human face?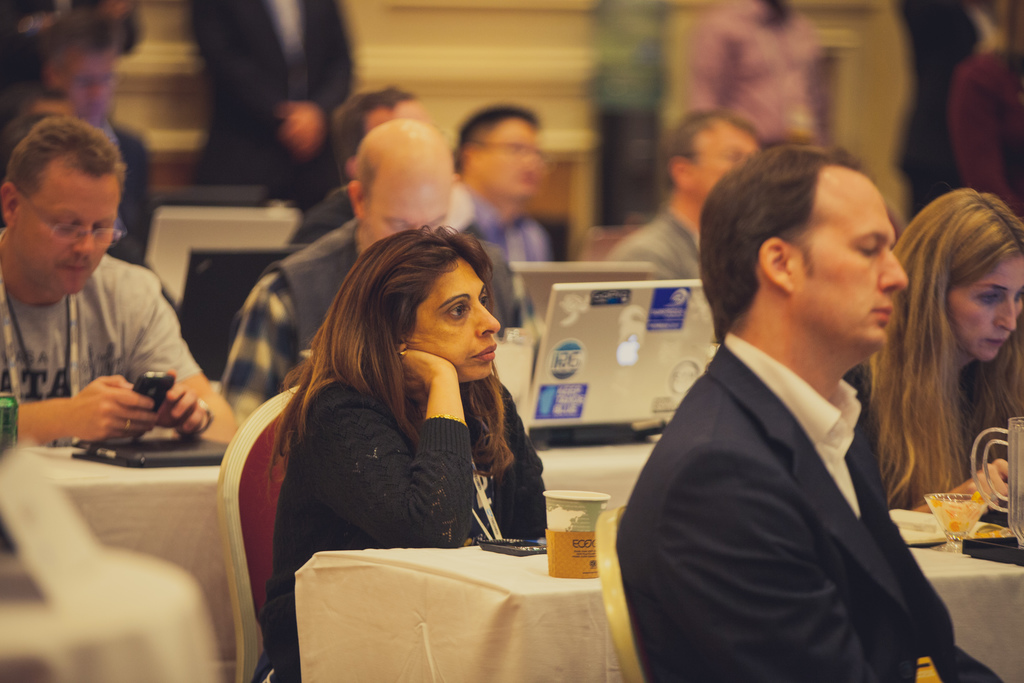
region(360, 188, 449, 253)
